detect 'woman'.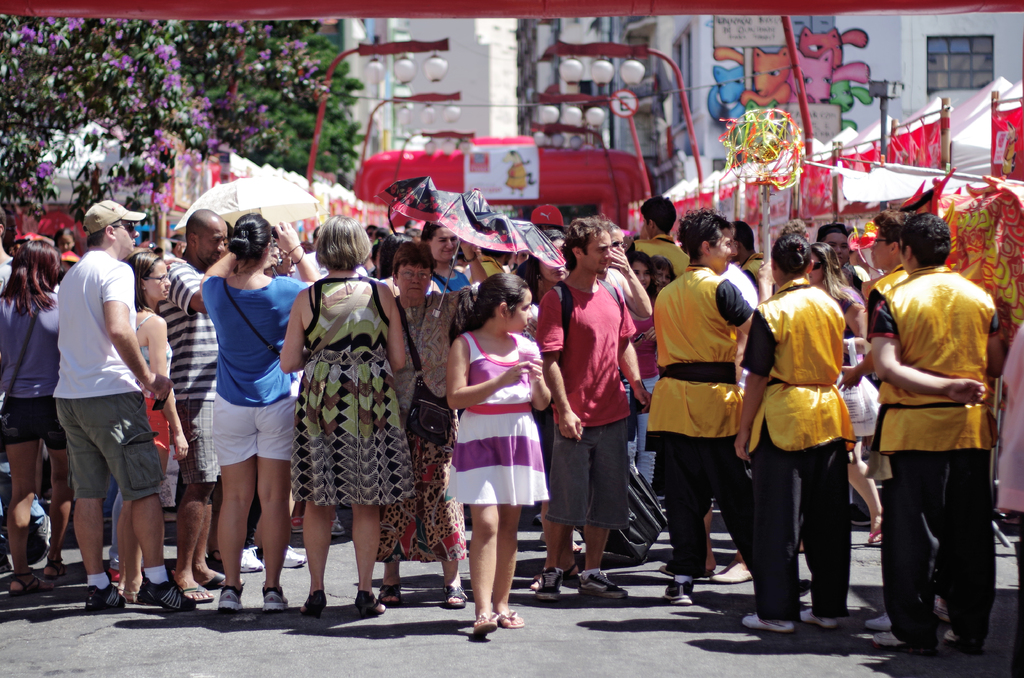
Detected at (left=615, top=252, right=666, bottom=486).
